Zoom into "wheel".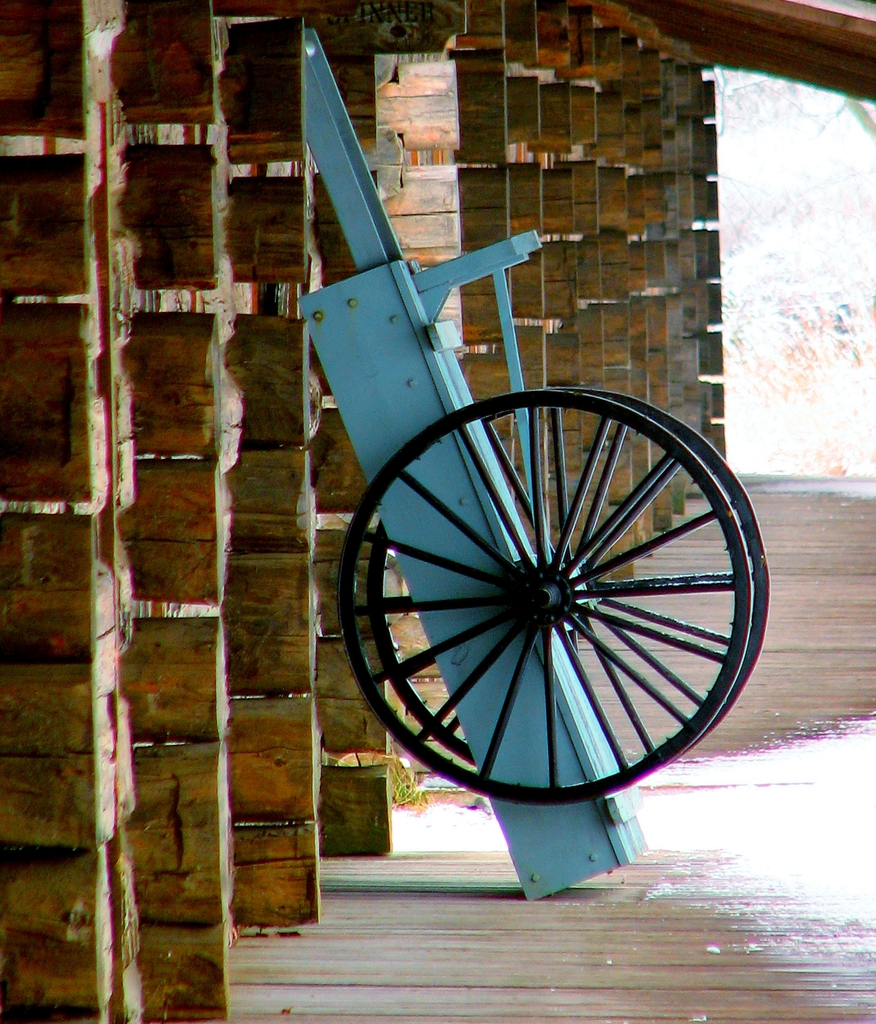
Zoom target: 336,390,743,798.
